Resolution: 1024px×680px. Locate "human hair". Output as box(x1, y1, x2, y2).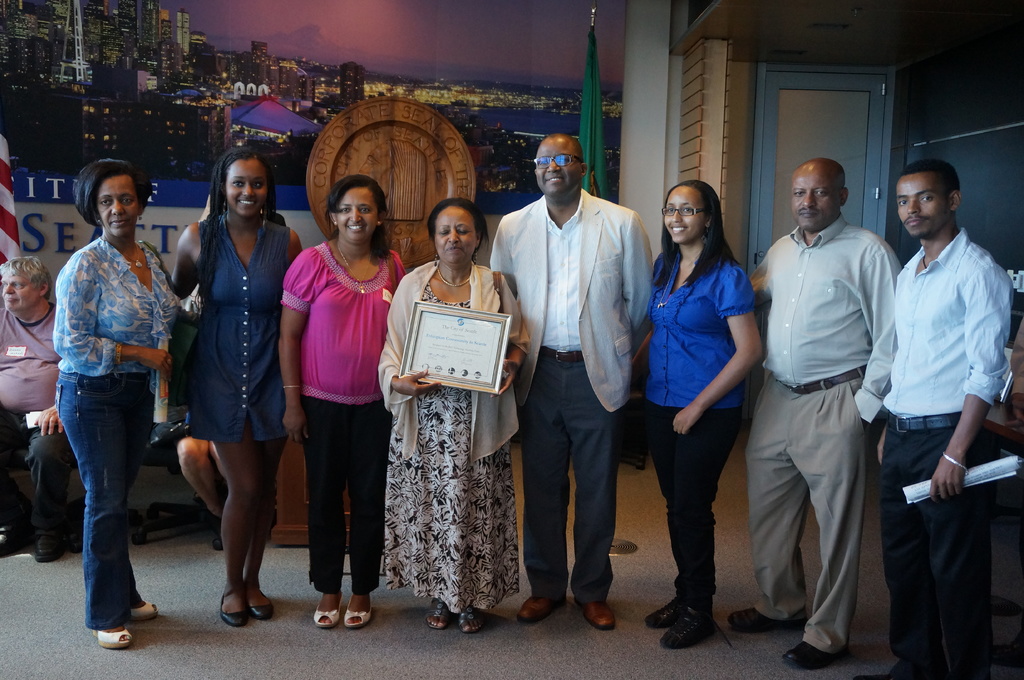
box(72, 159, 154, 228).
